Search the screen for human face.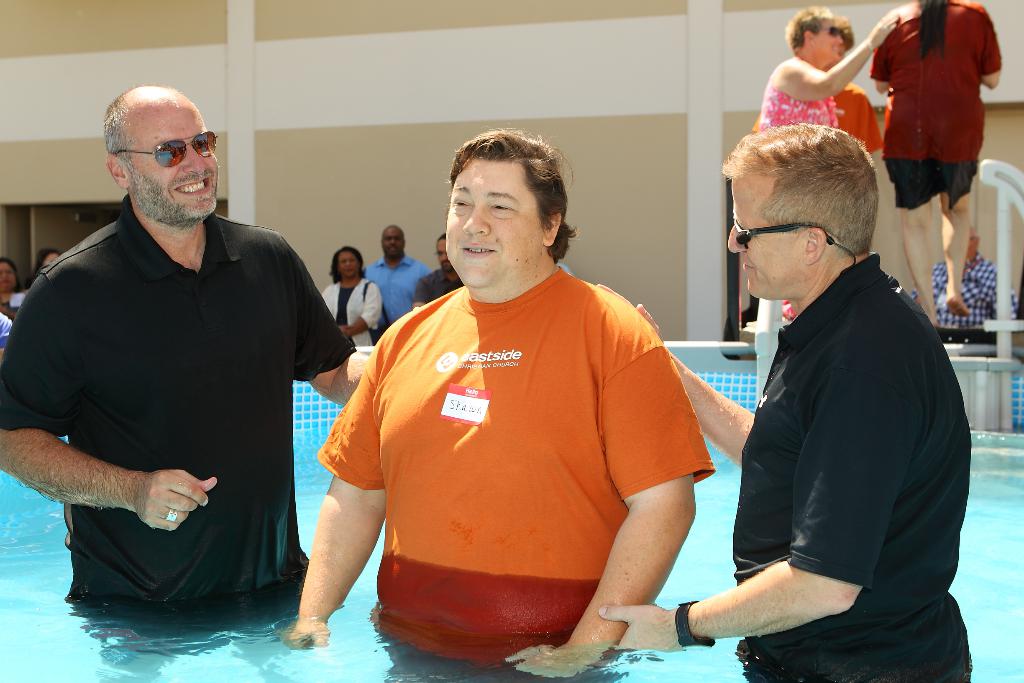
Found at bbox=[447, 160, 543, 285].
